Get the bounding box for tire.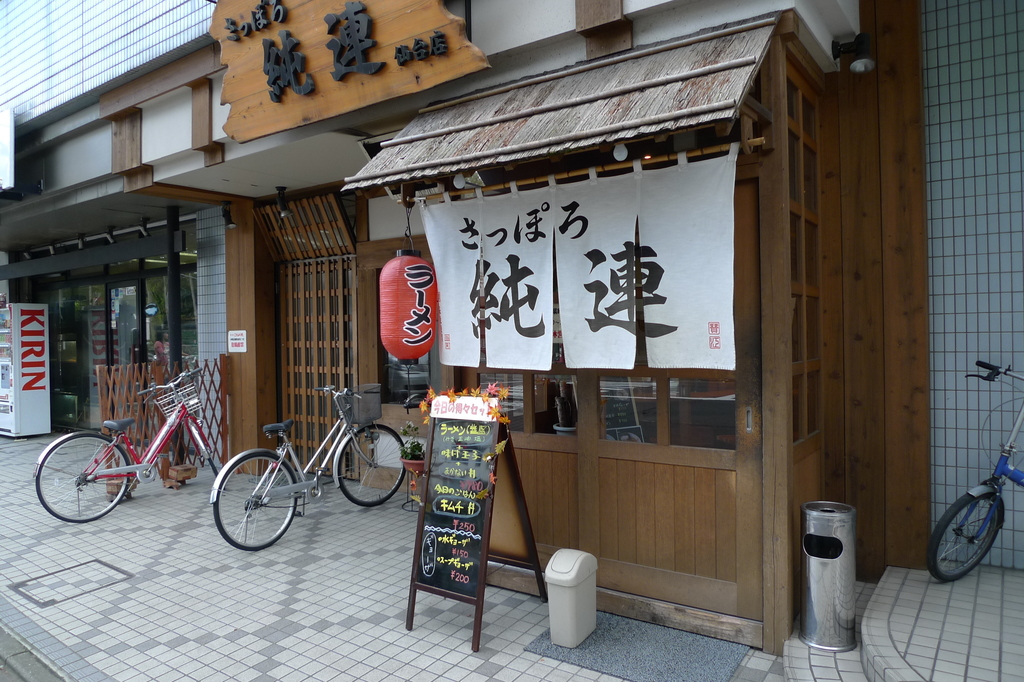
214/446/298/551.
